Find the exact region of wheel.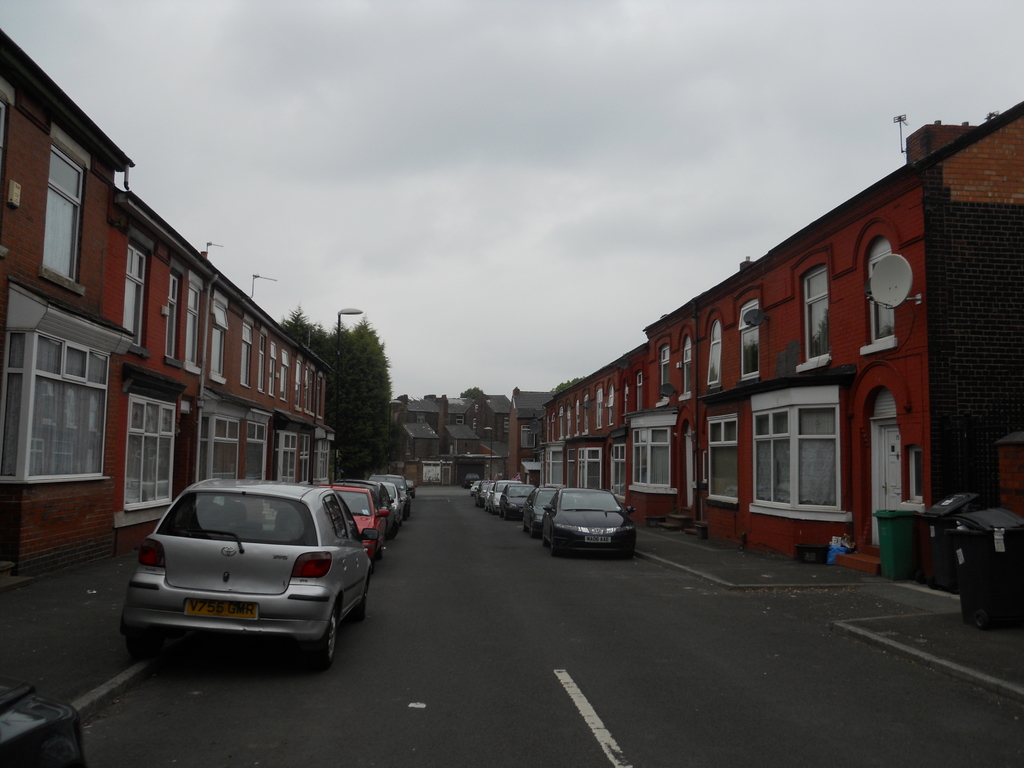
Exact region: {"x1": 361, "y1": 586, "x2": 371, "y2": 619}.
